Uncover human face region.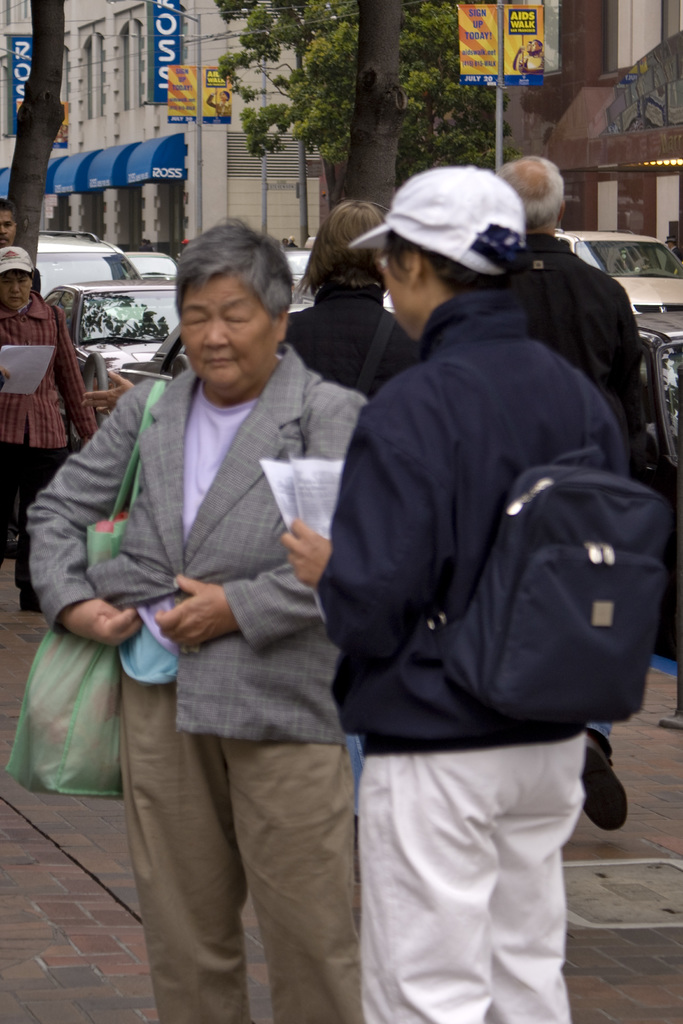
Uncovered: select_region(1, 209, 20, 248).
